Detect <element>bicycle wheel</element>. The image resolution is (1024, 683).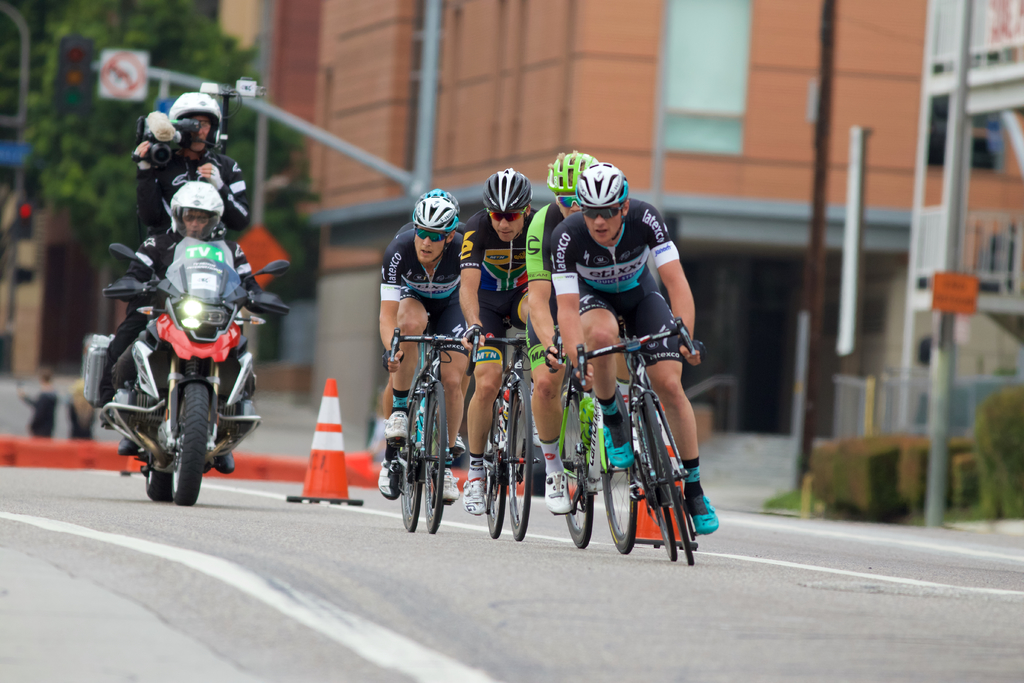
392/384/423/531.
